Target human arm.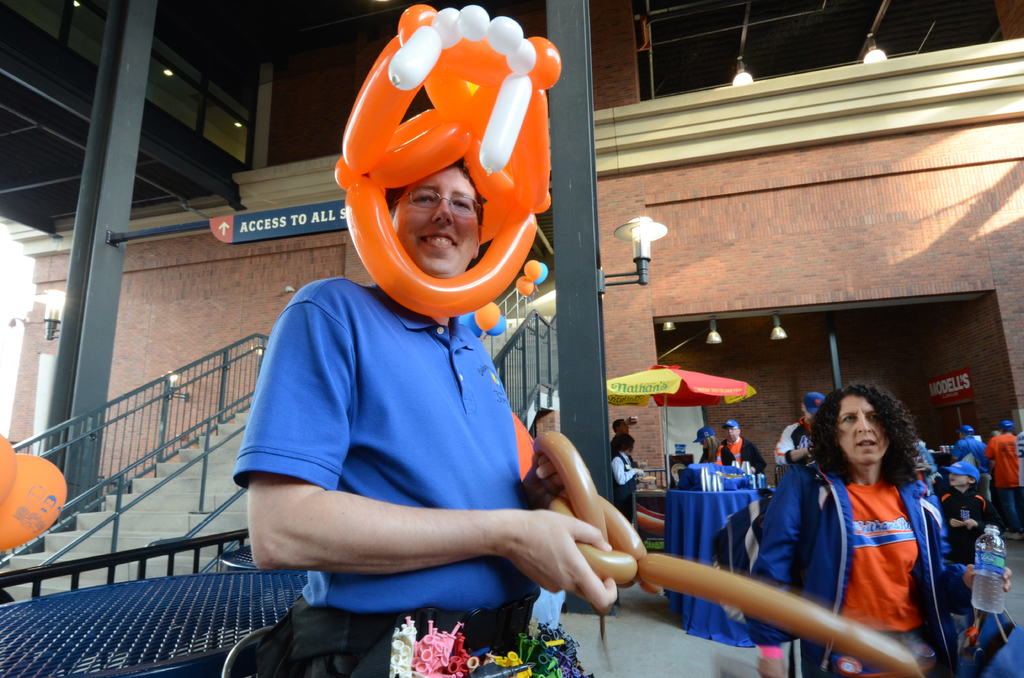
Target region: [left=610, top=450, right=644, bottom=485].
